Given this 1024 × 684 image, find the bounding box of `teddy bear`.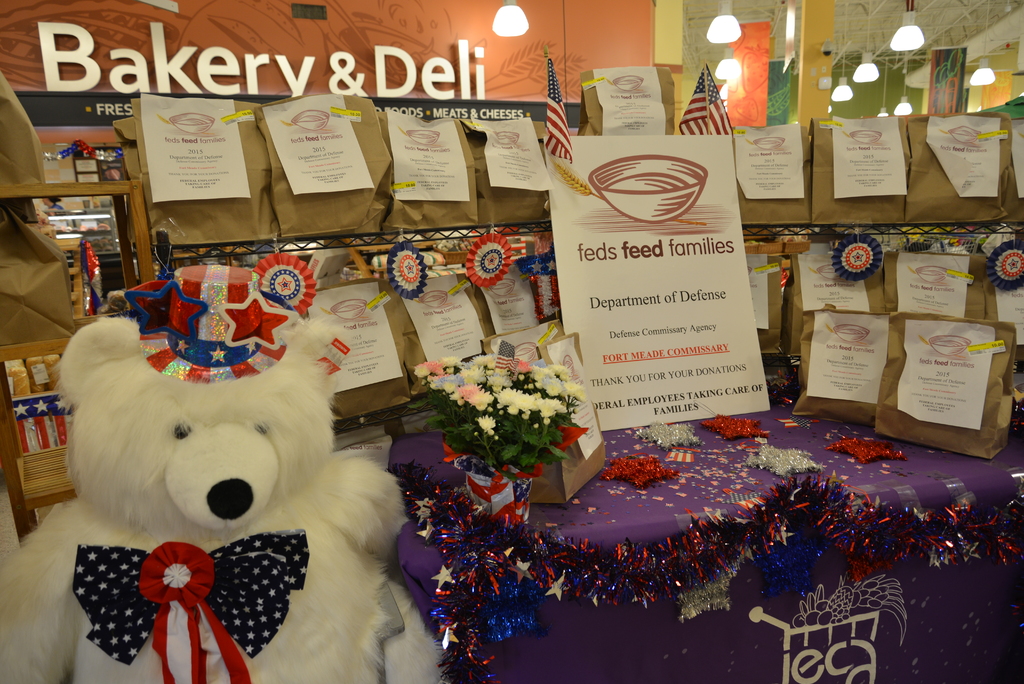
[left=0, top=313, right=415, bottom=683].
